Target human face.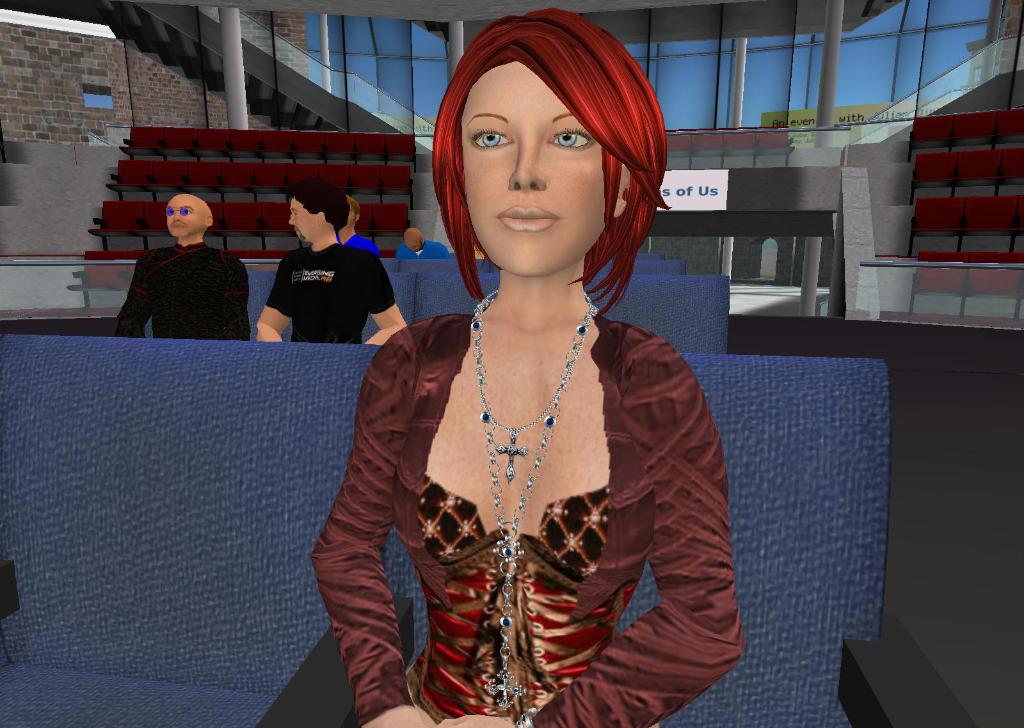
Target region: left=291, top=198, right=326, bottom=248.
